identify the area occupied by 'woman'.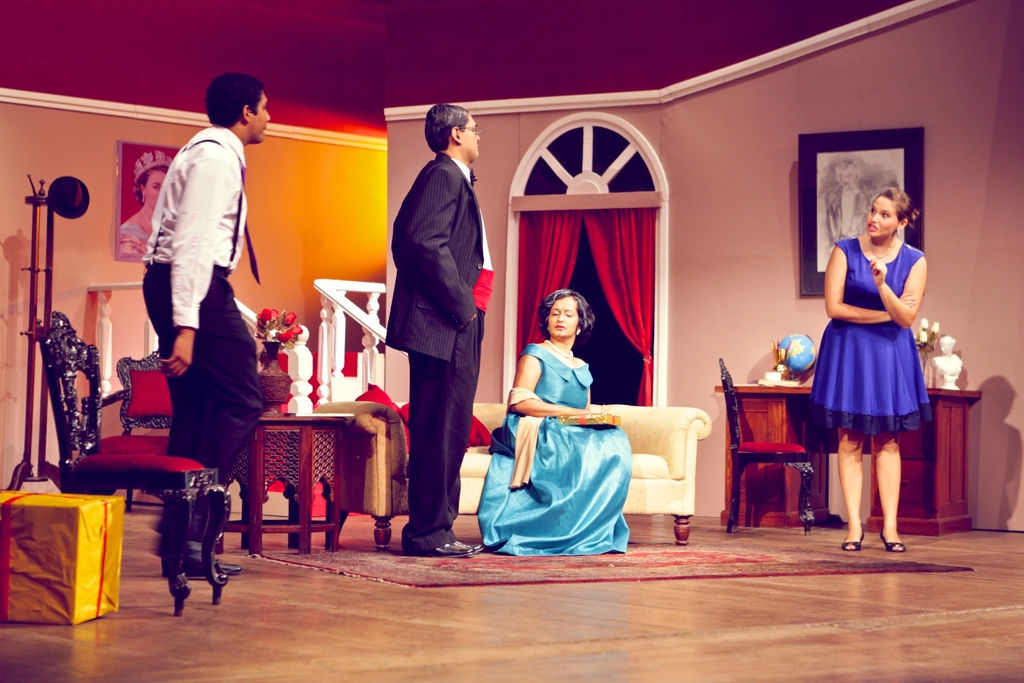
Area: detection(813, 169, 938, 529).
